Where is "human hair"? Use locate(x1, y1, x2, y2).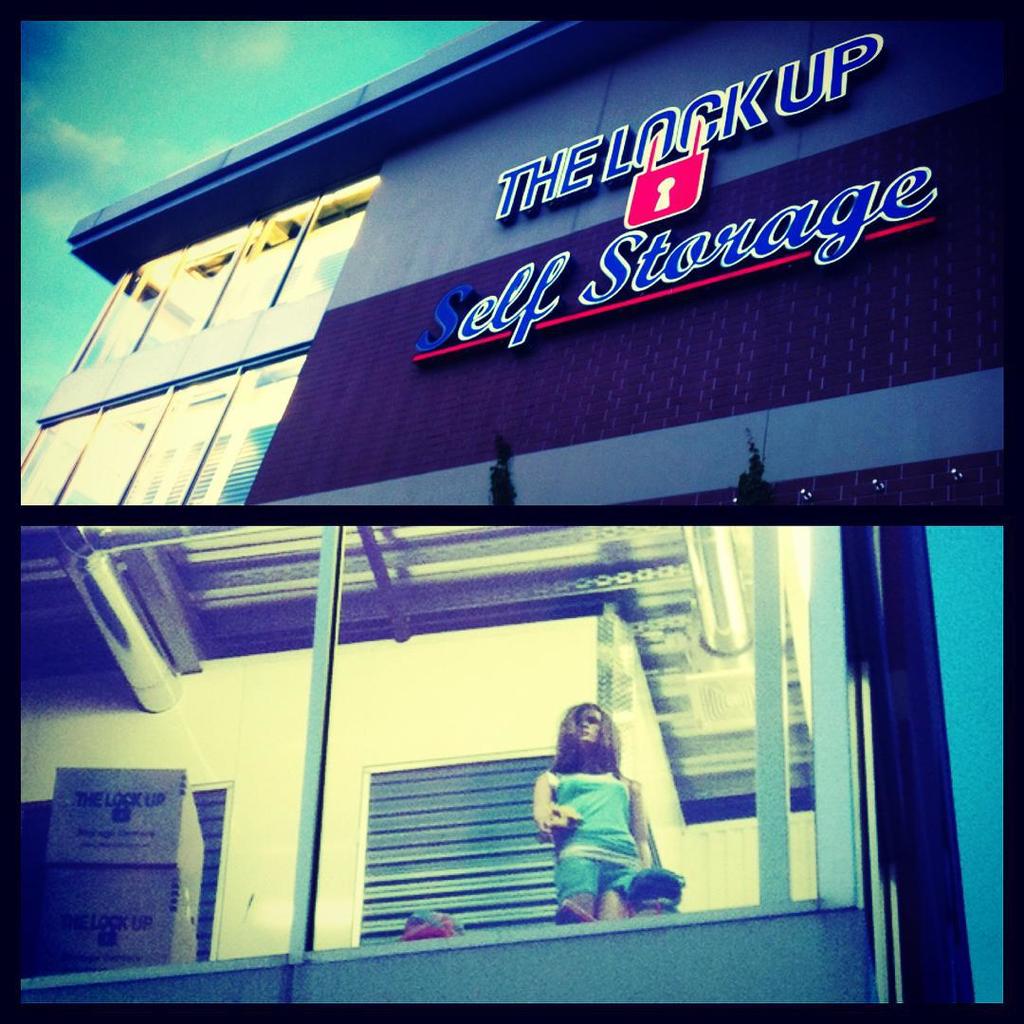
locate(546, 694, 621, 776).
